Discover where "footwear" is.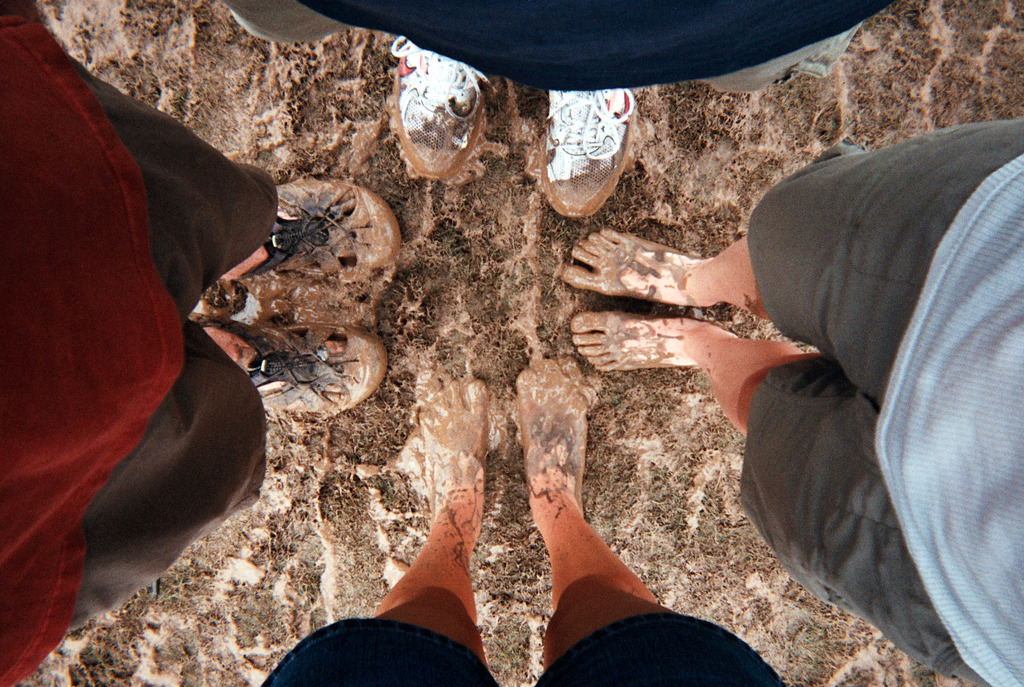
Discovered at 388, 33, 490, 174.
